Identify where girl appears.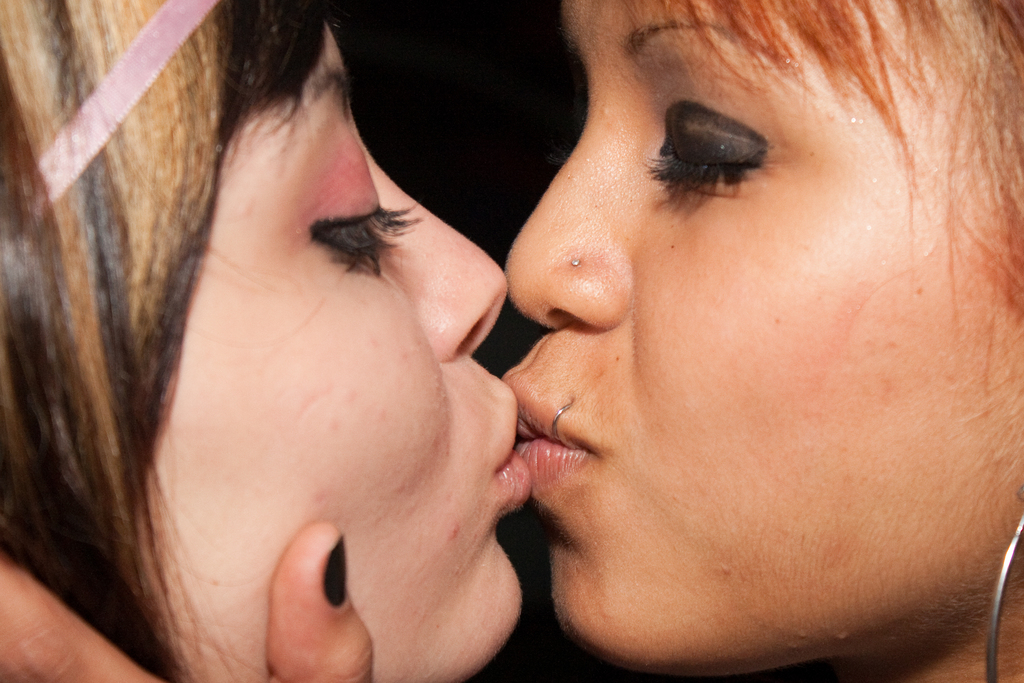
Appears at (0,0,522,682).
